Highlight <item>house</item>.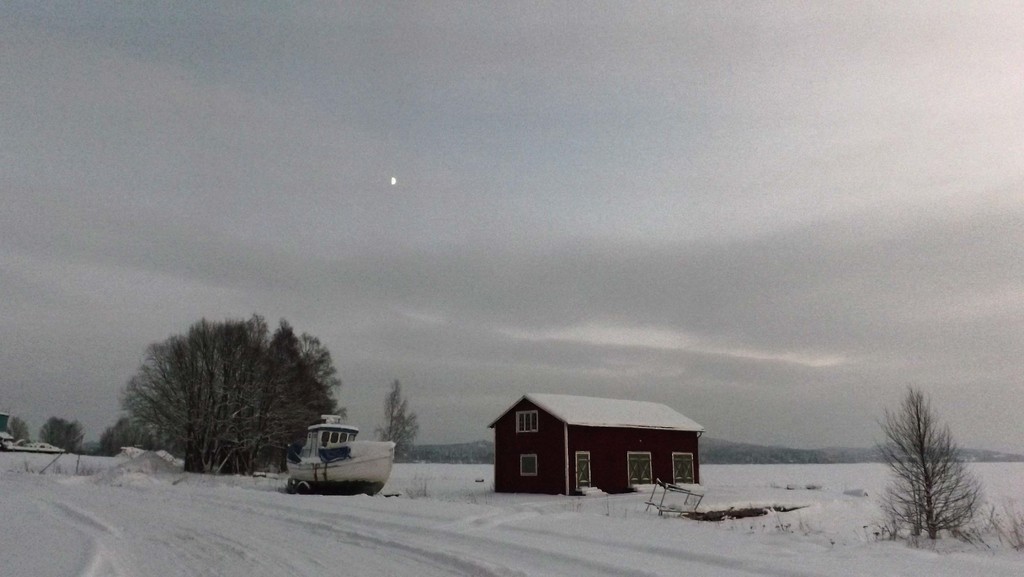
Highlighted region: locate(488, 384, 723, 496).
